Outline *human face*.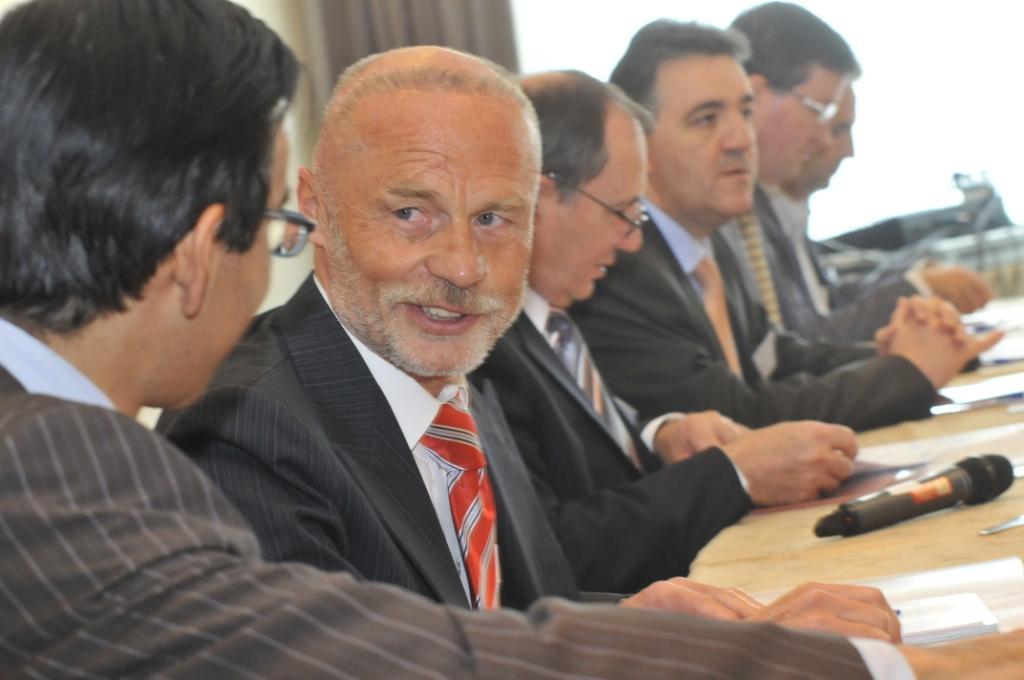
Outline: rect(754, 72, 847, 189).
